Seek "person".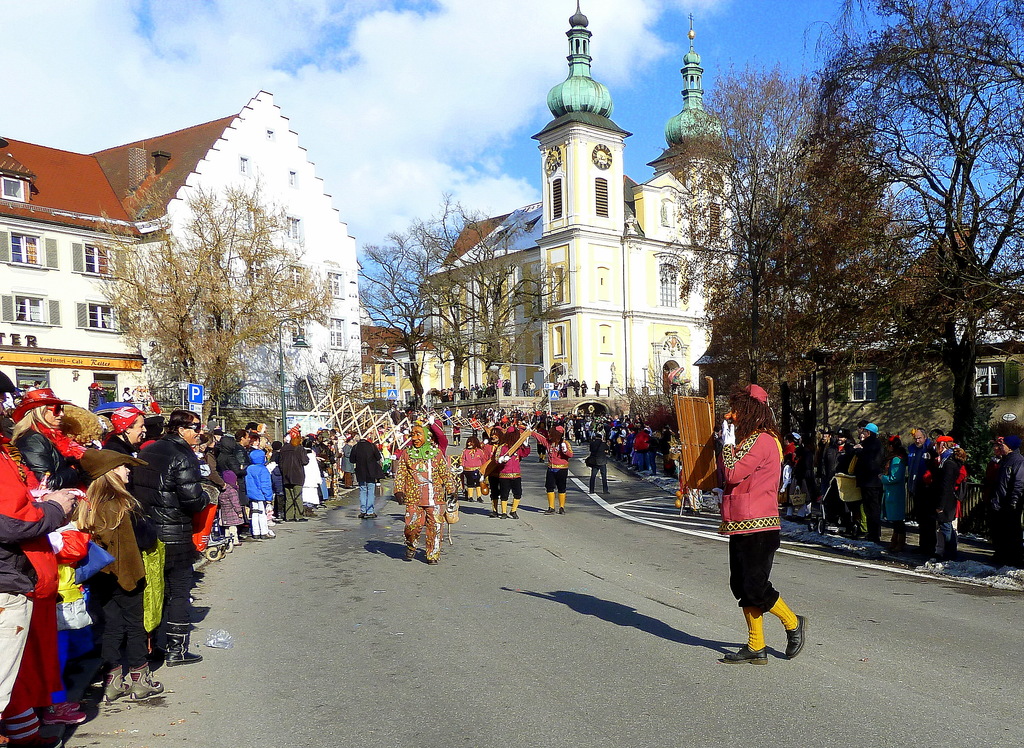
l=10, t=389, r=89, b=463.
